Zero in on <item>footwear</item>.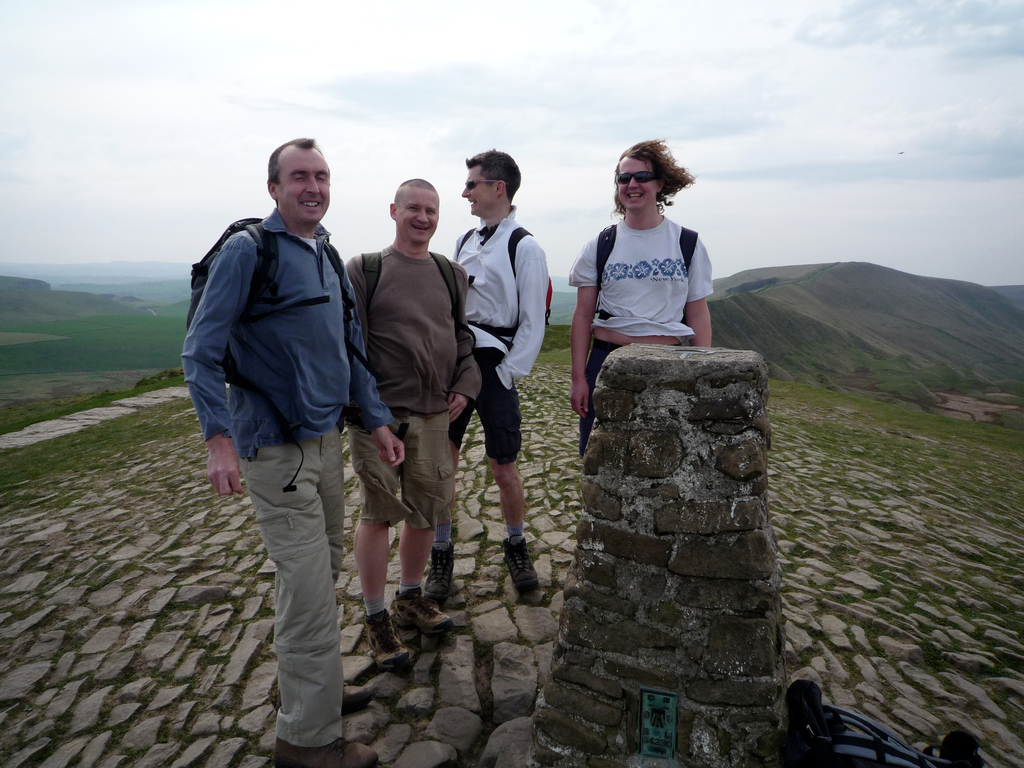
Zeroed in: x1=388, y1=589, x2=457, y2=634.
